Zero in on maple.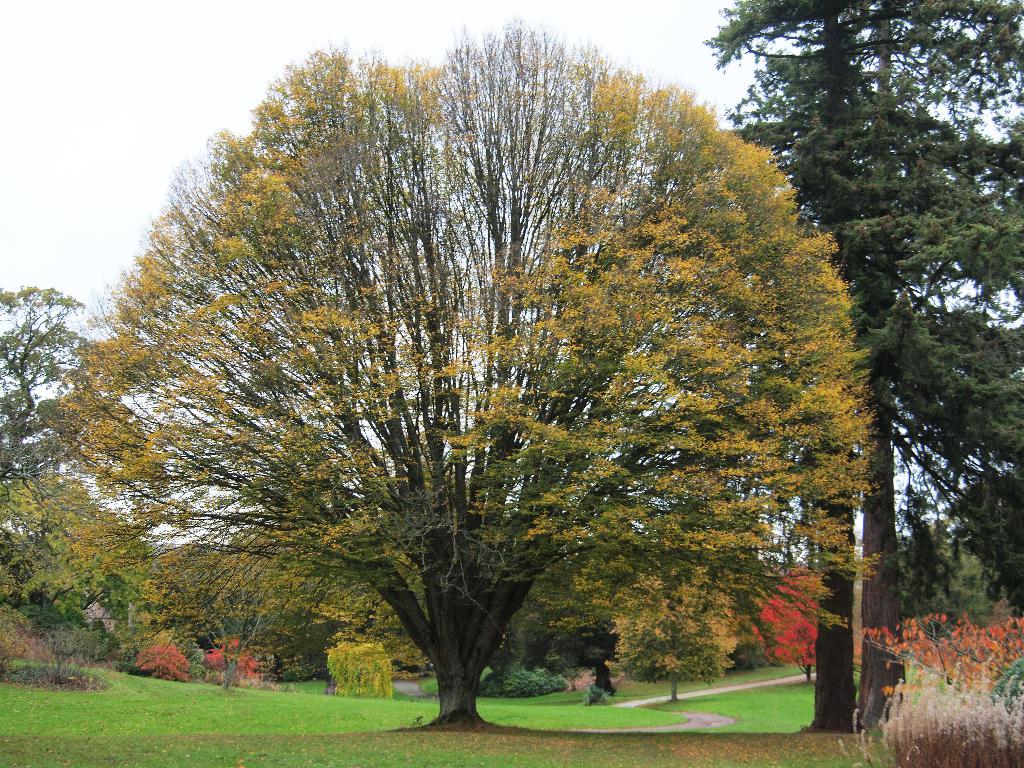
Zeroed in: {"left": 0, "top": 451, "right": 186, "bottom": 676}.
